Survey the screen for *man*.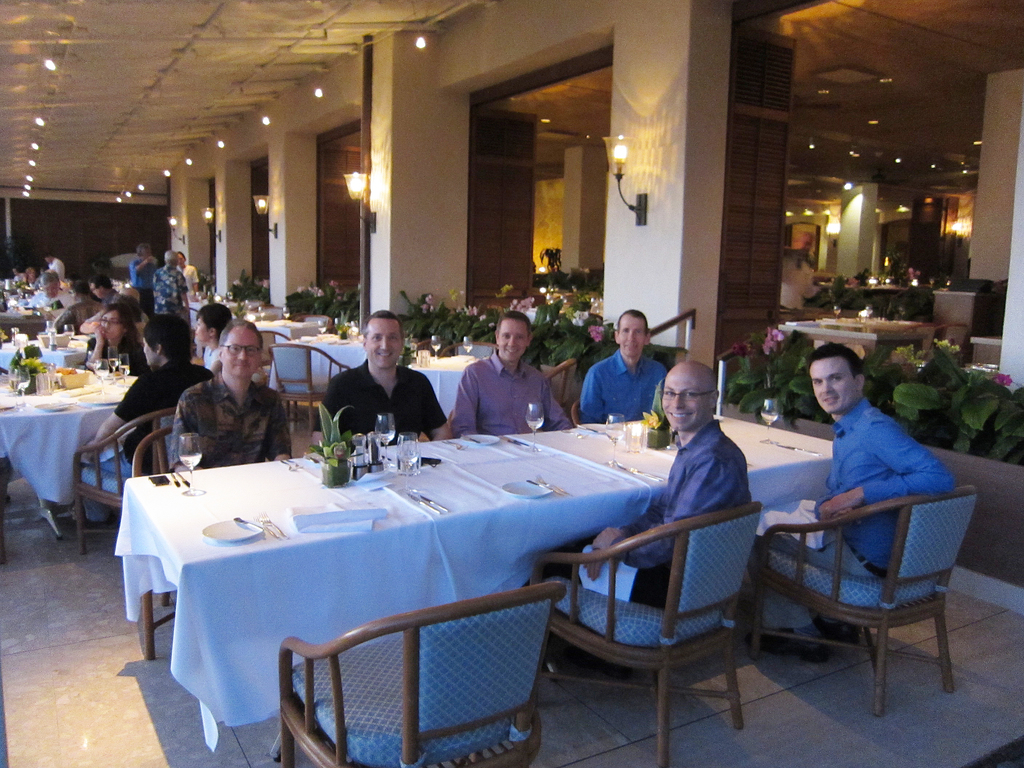
Survey found: [left=165, top=317, right=291, bottom=470].
